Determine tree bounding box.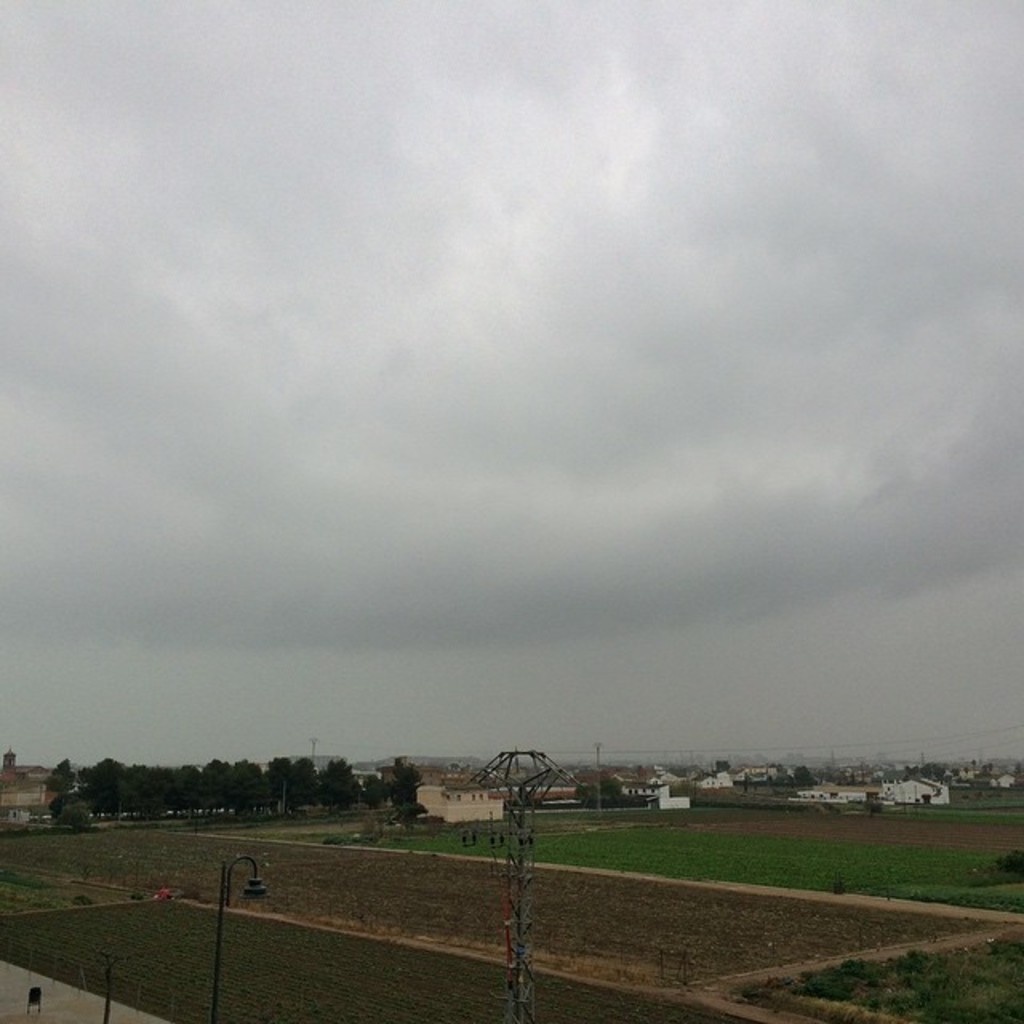
Determined: detection(910, 758, 955, 779).
